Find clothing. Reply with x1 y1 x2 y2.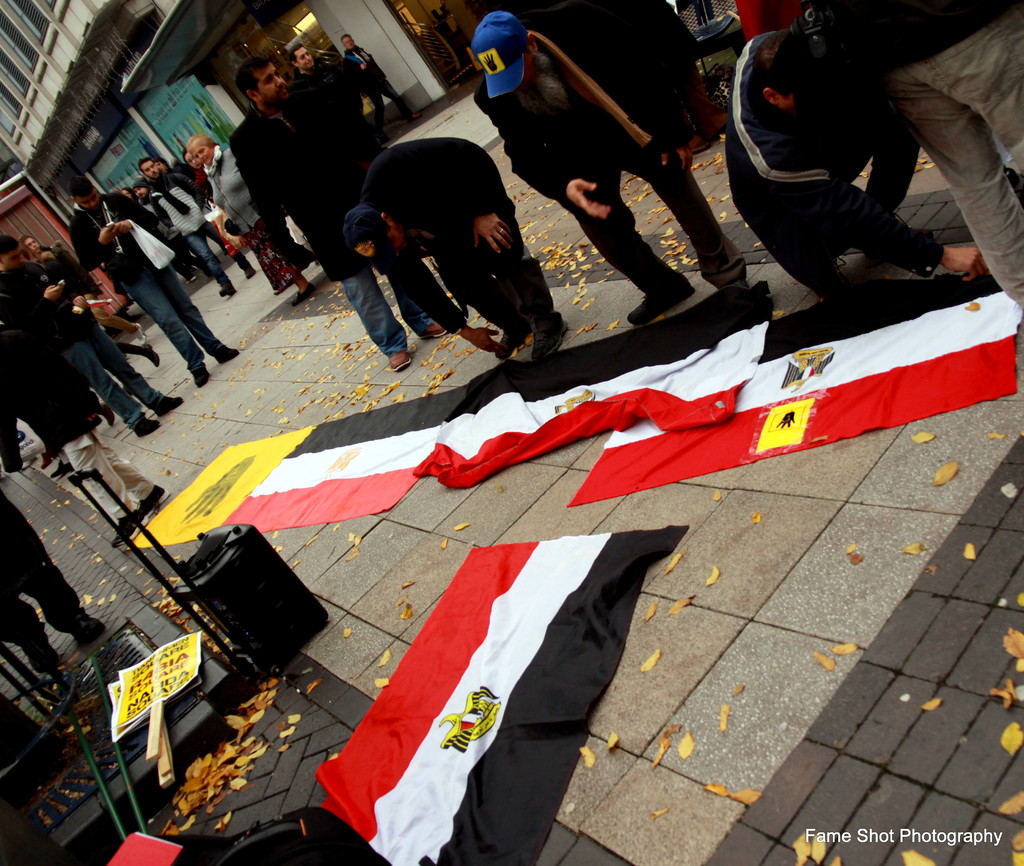
371 142 557 345.
